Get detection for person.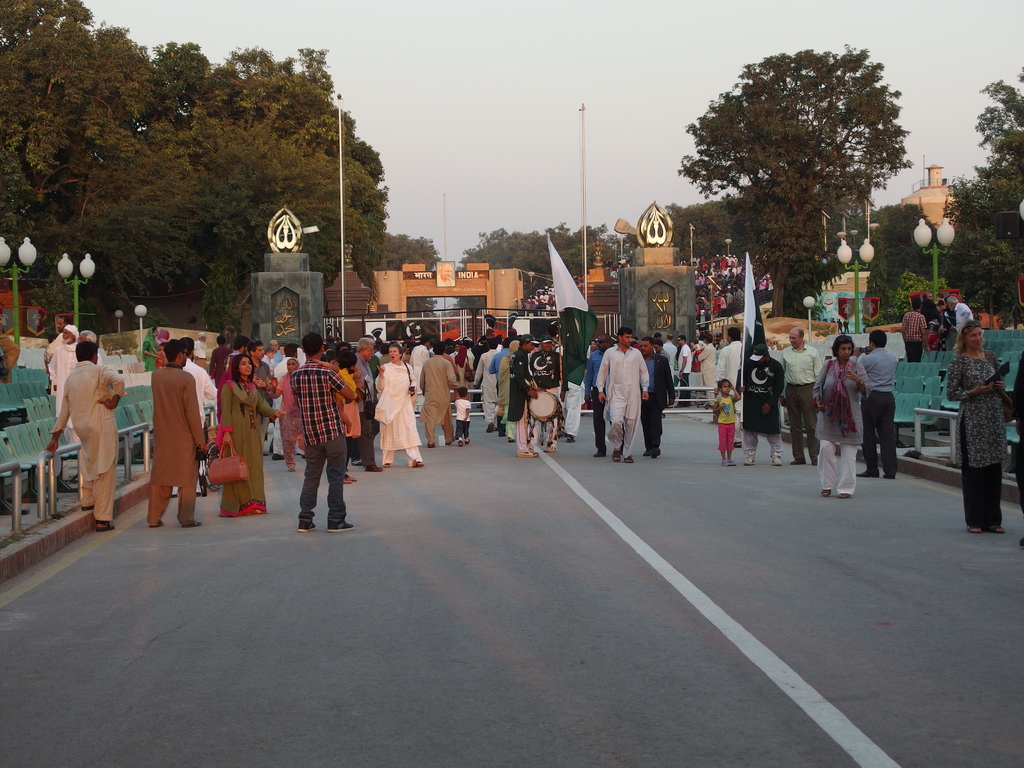
Detection: {"left": 812, "top": 335, "right": 871, "bottom": 499}.
